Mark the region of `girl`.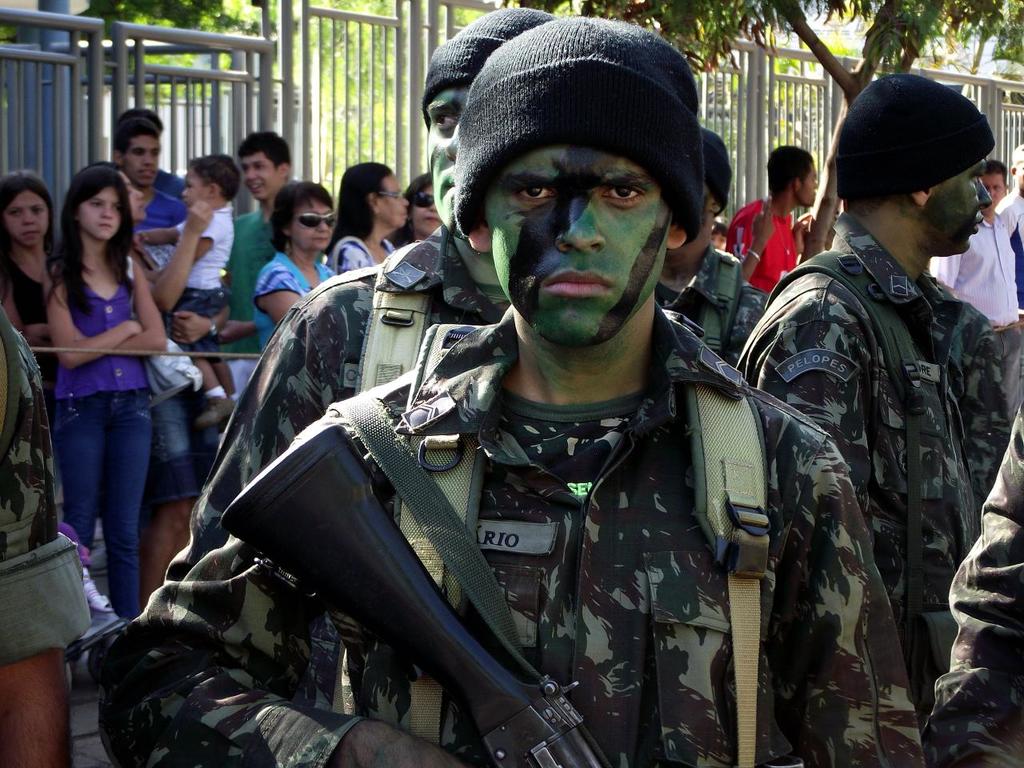
Region: [0,170,62,392].
